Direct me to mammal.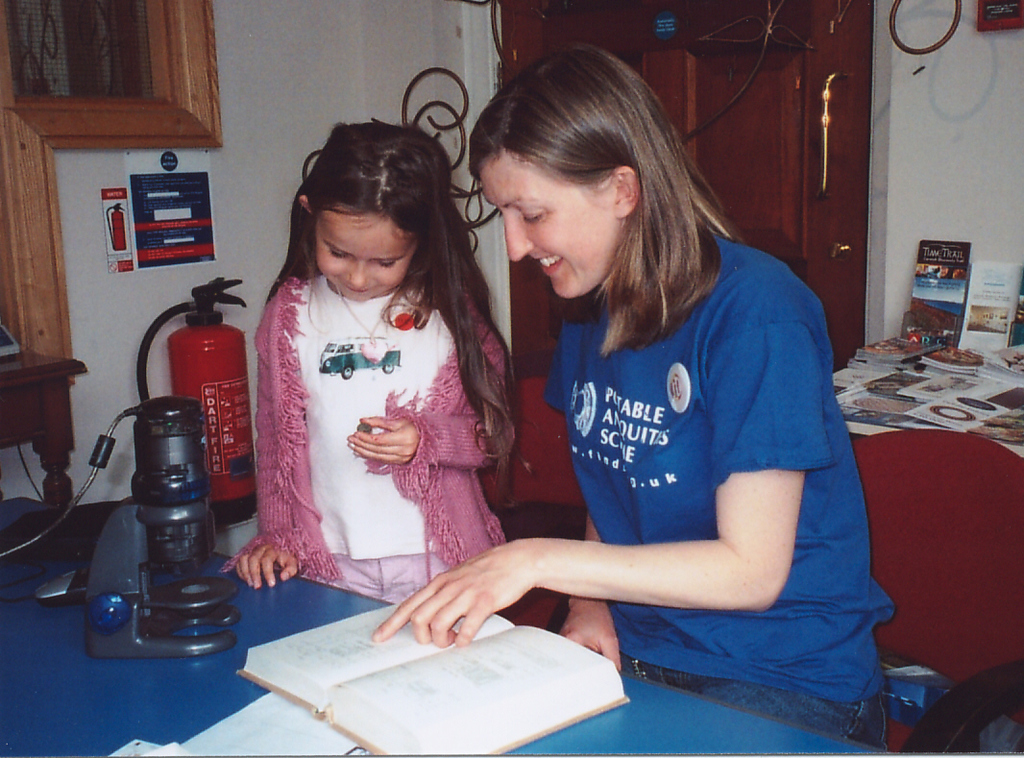
Direction: <region>405, 76, 880, 735</region>.
